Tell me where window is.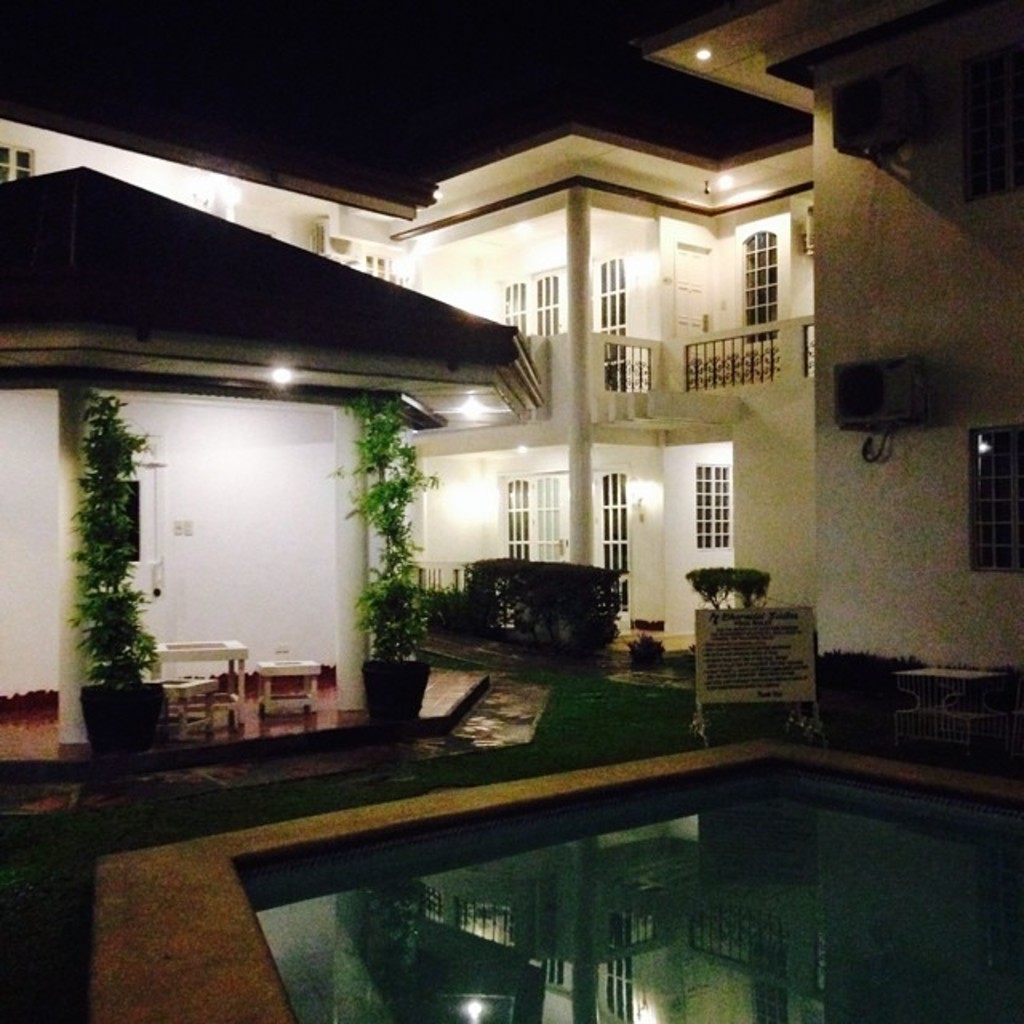
window is at box=[504, 275, 624, 402].
